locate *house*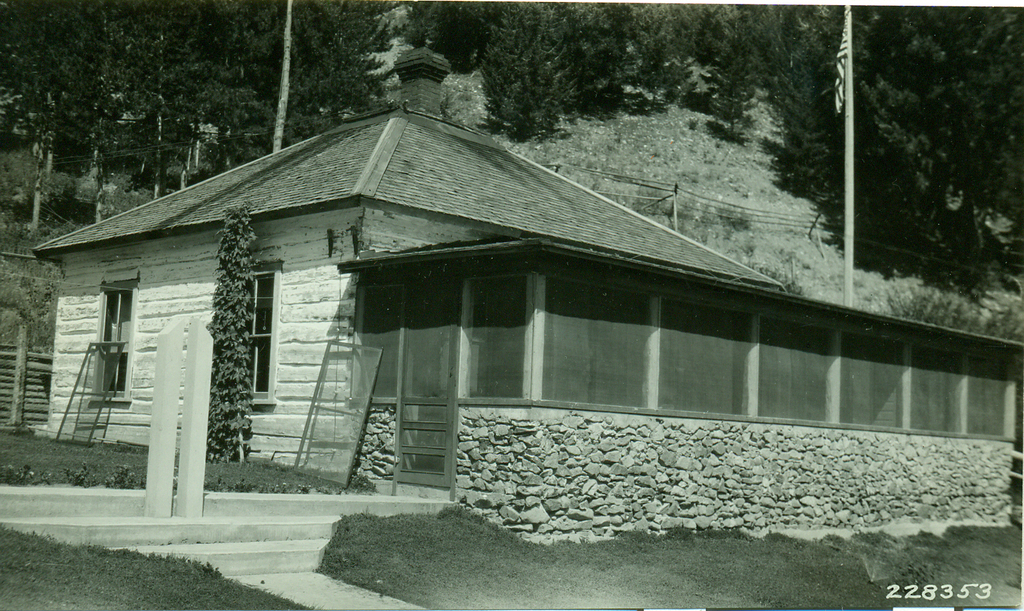
{"x1": 51, "y1": 87, "x2": 993, "y2": 520}
